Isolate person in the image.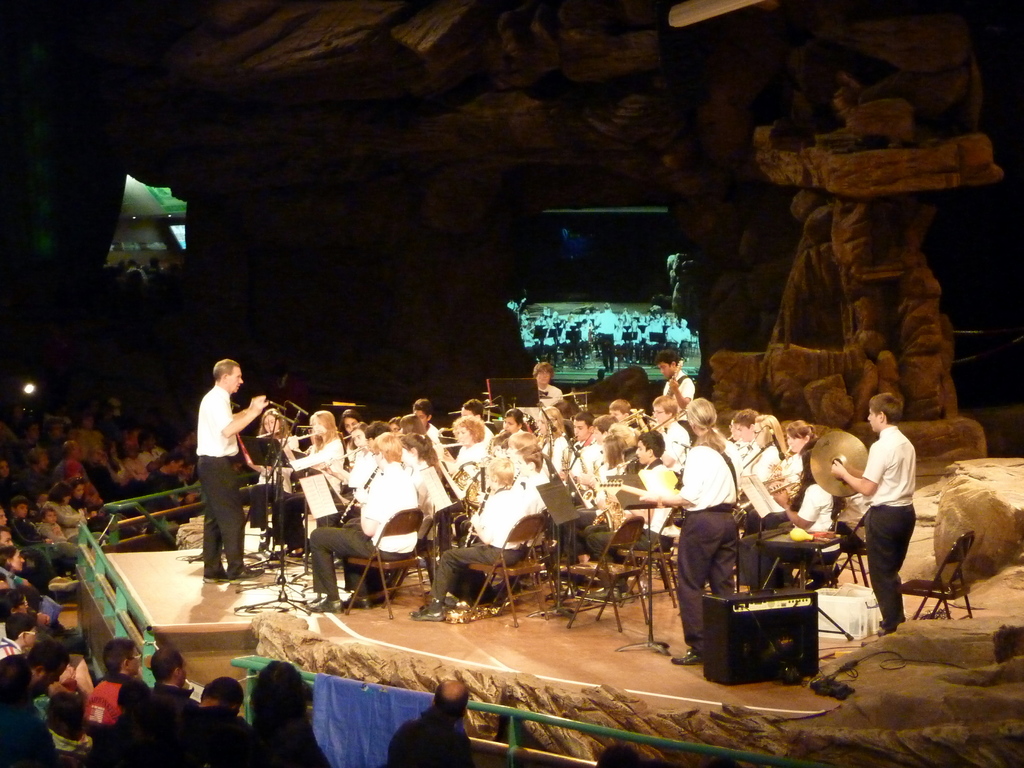
Isolated region: pyautogui.locateOnScreen(179, 344, 264, 596).
